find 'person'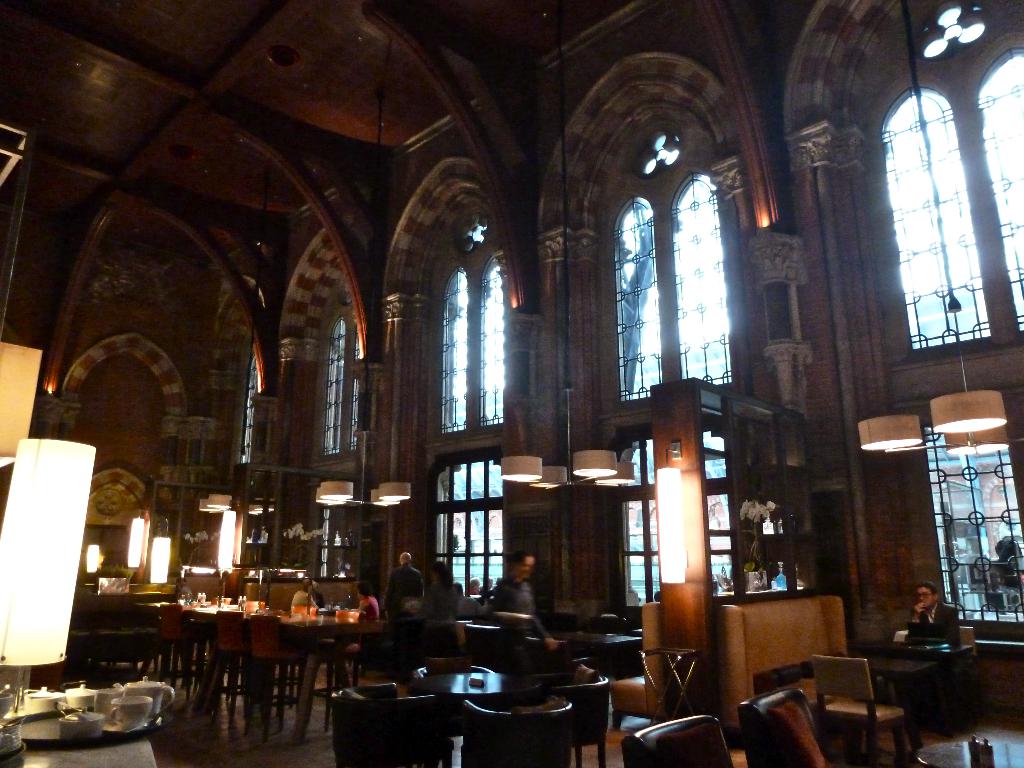
BBox(488, 552, 557, 686)
